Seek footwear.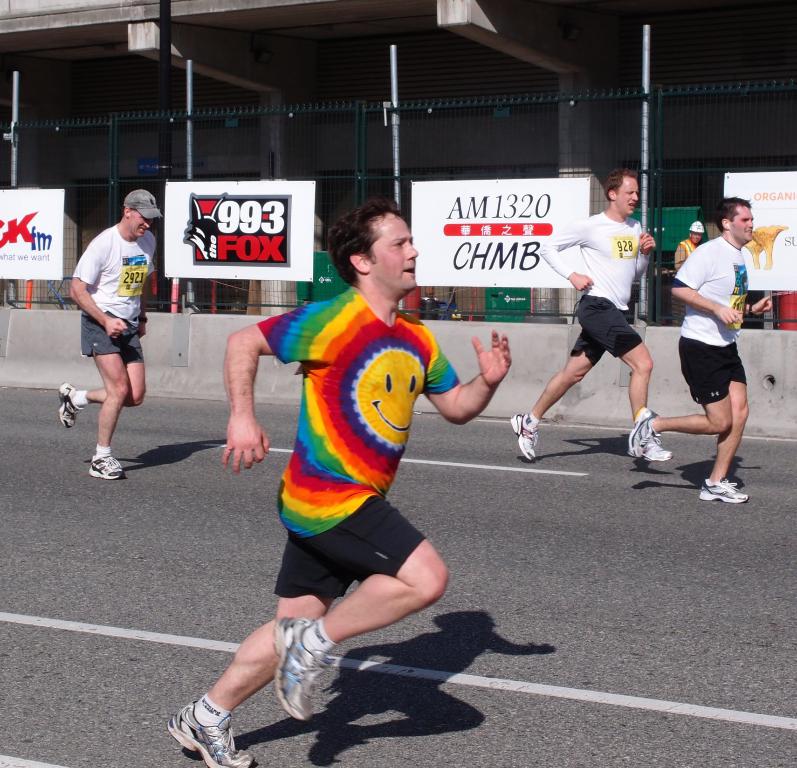
641 444 671 462.
